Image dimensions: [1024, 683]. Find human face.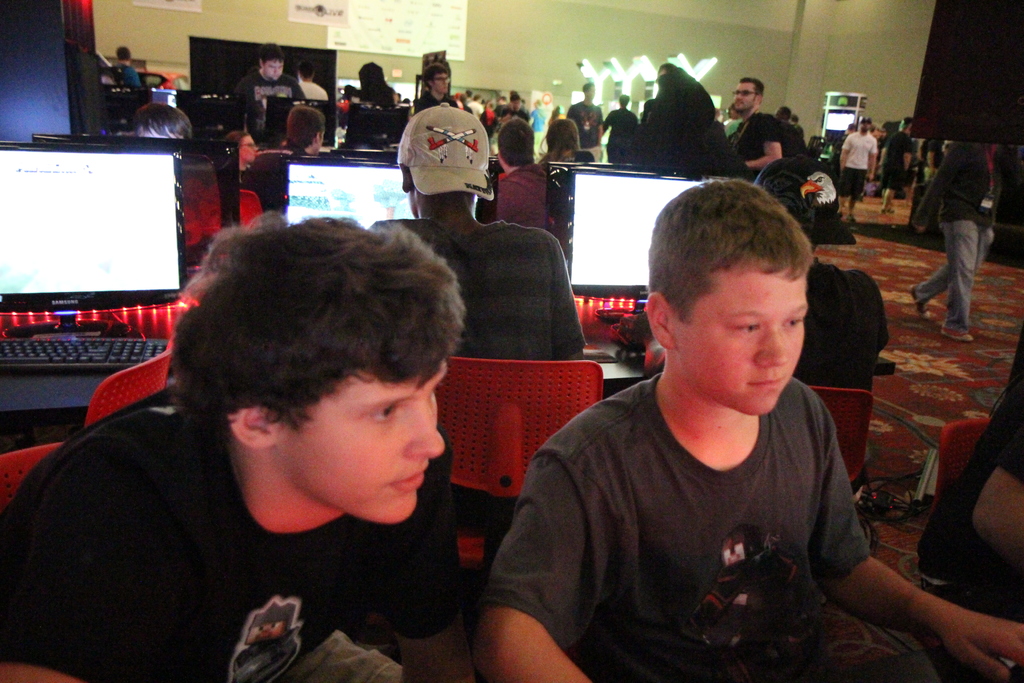
rect(853, 111, 876, 136).
